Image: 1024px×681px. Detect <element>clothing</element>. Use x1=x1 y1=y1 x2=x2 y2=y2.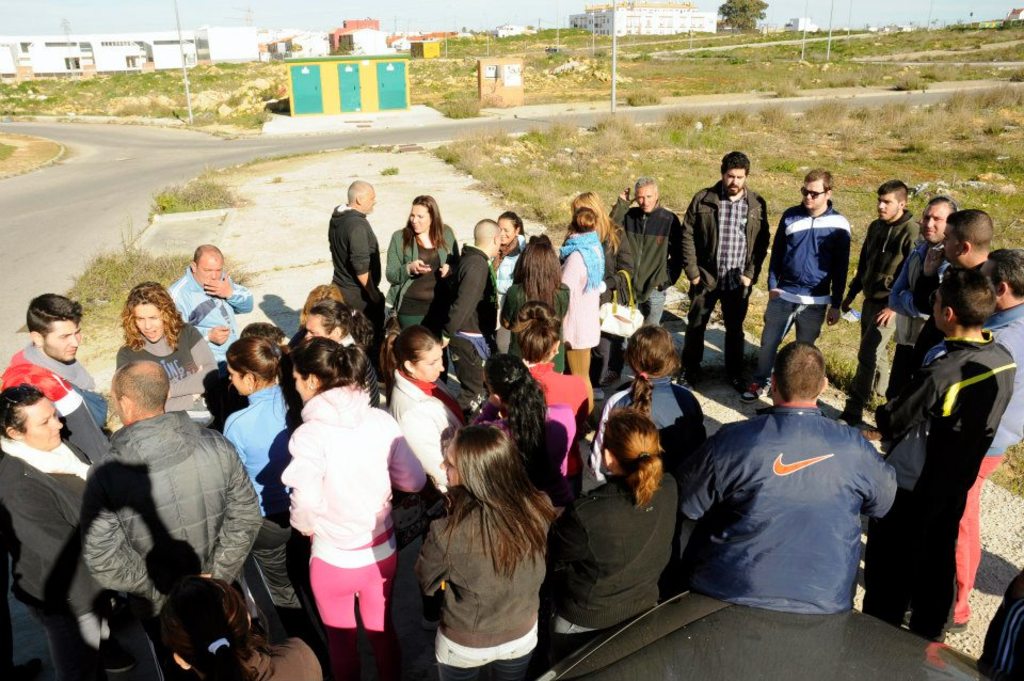
x1=396 y1=380 x2=476 y2=556.
